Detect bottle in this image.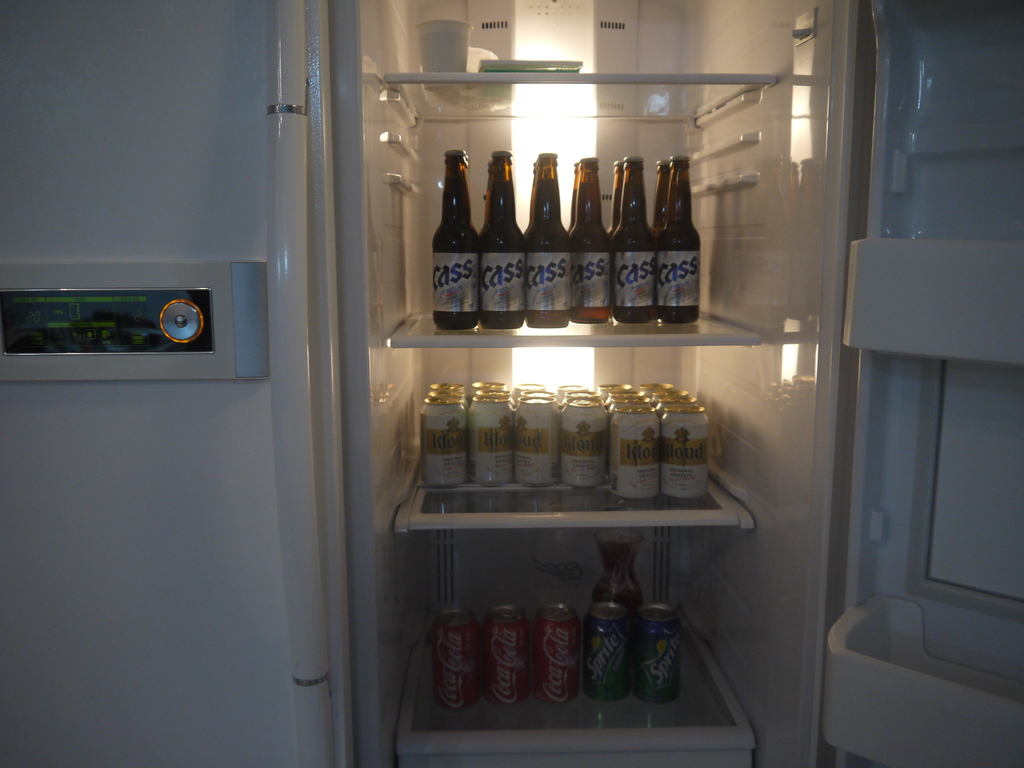
Detection: <region>573, 154, 617, 327</region>.
